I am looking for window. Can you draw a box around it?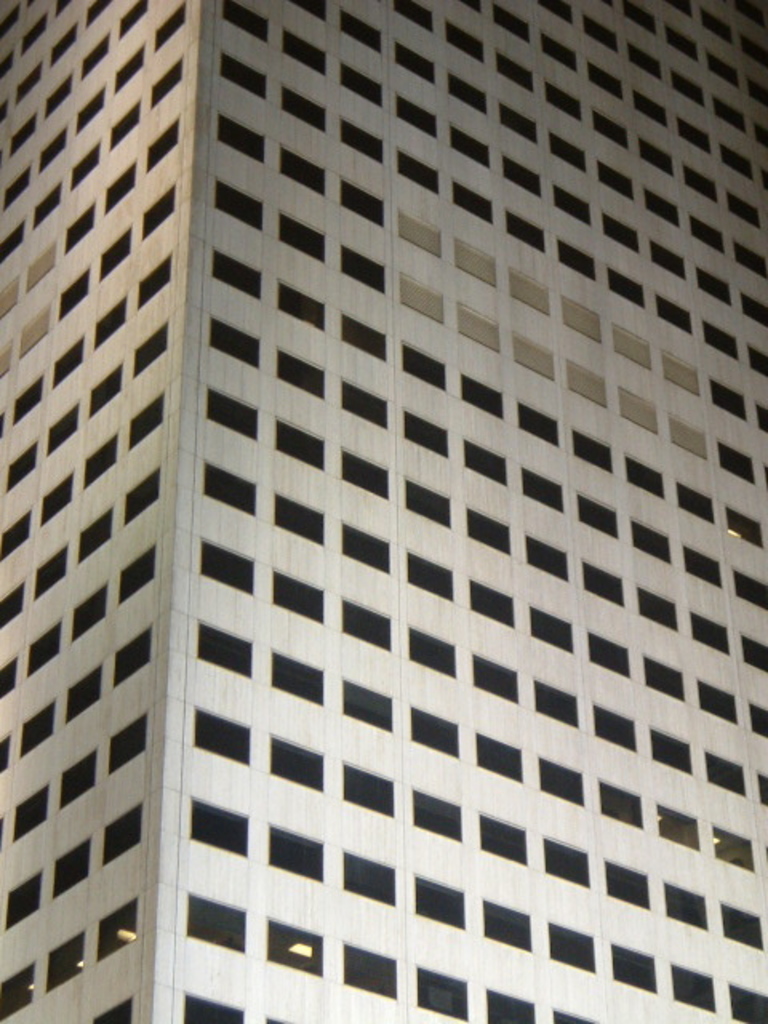
Sure, the bounding box is bbox(546, 915, 597, 971).
